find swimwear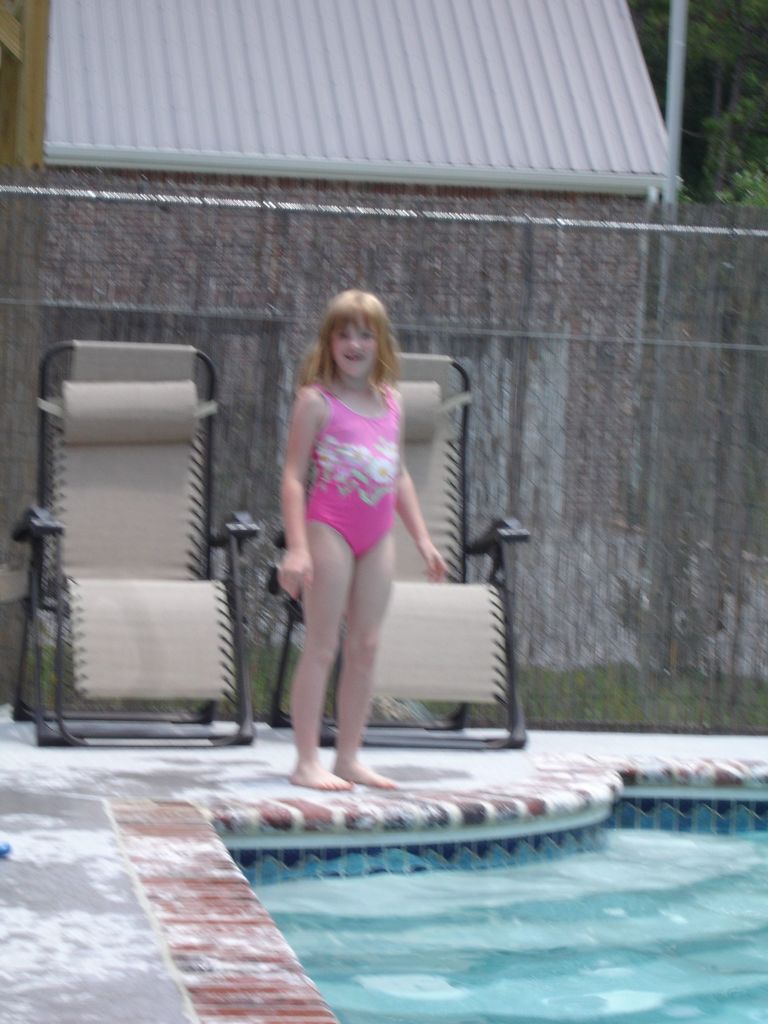
detection(306, 384, 397, 558)
